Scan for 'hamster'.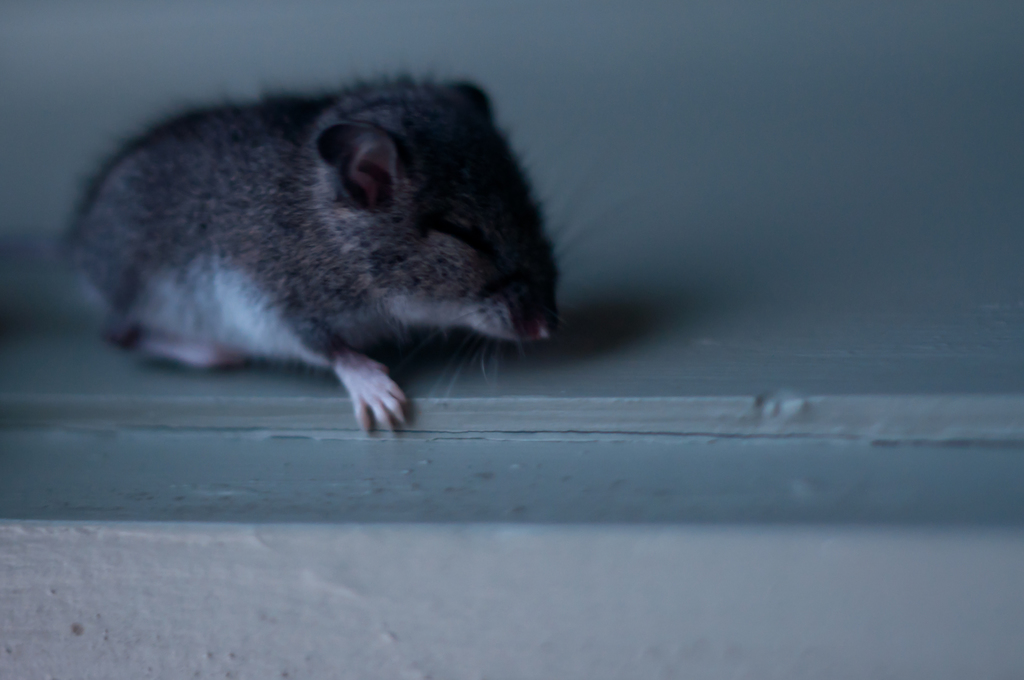
Scan result: crop(47, 70, 561, 442).
